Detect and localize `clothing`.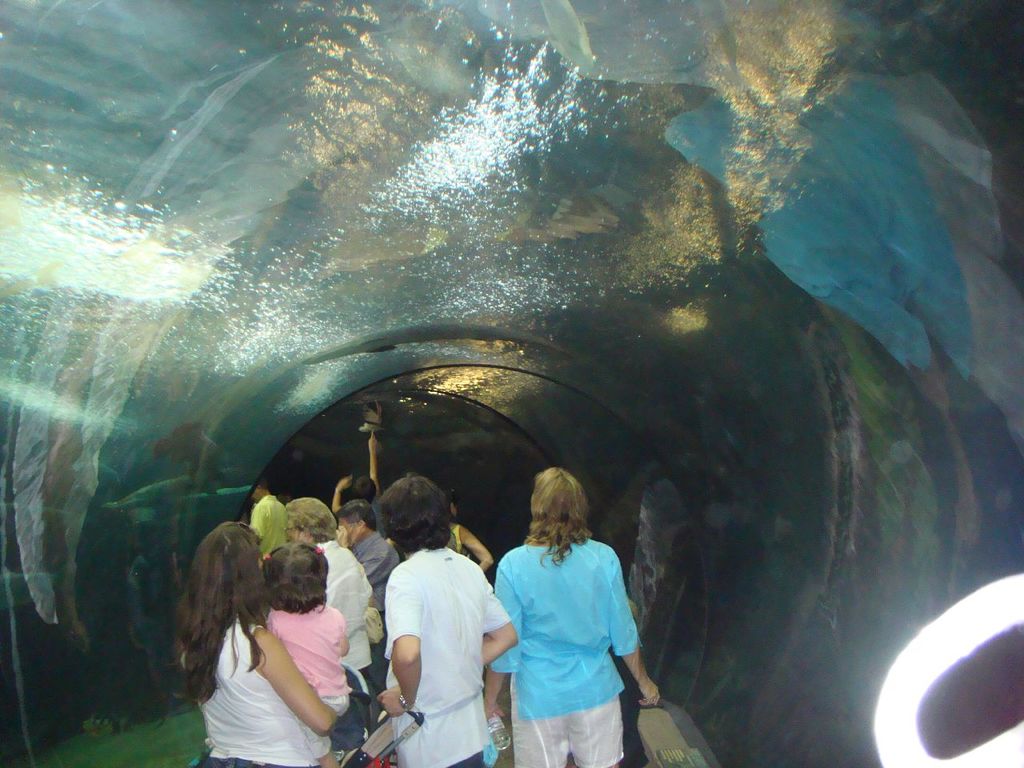
Localized at x1=266 y1=597 x2=353 y2=749.
